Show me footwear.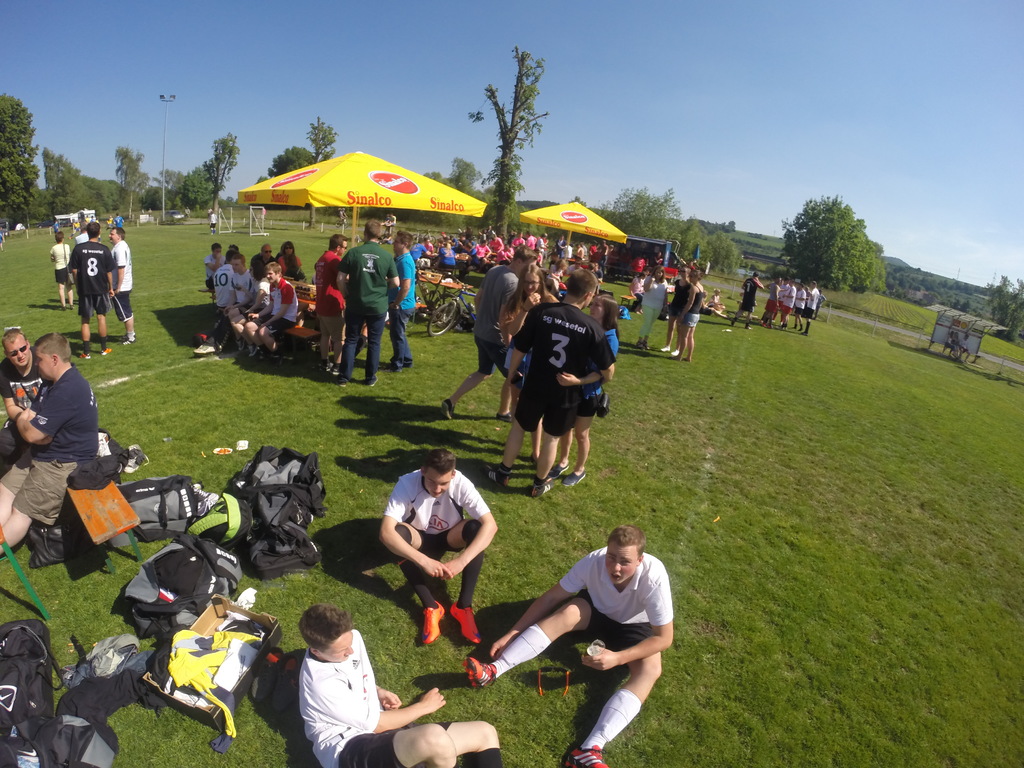
footwear is here: <region>320, 360, 332, 369</region>.
